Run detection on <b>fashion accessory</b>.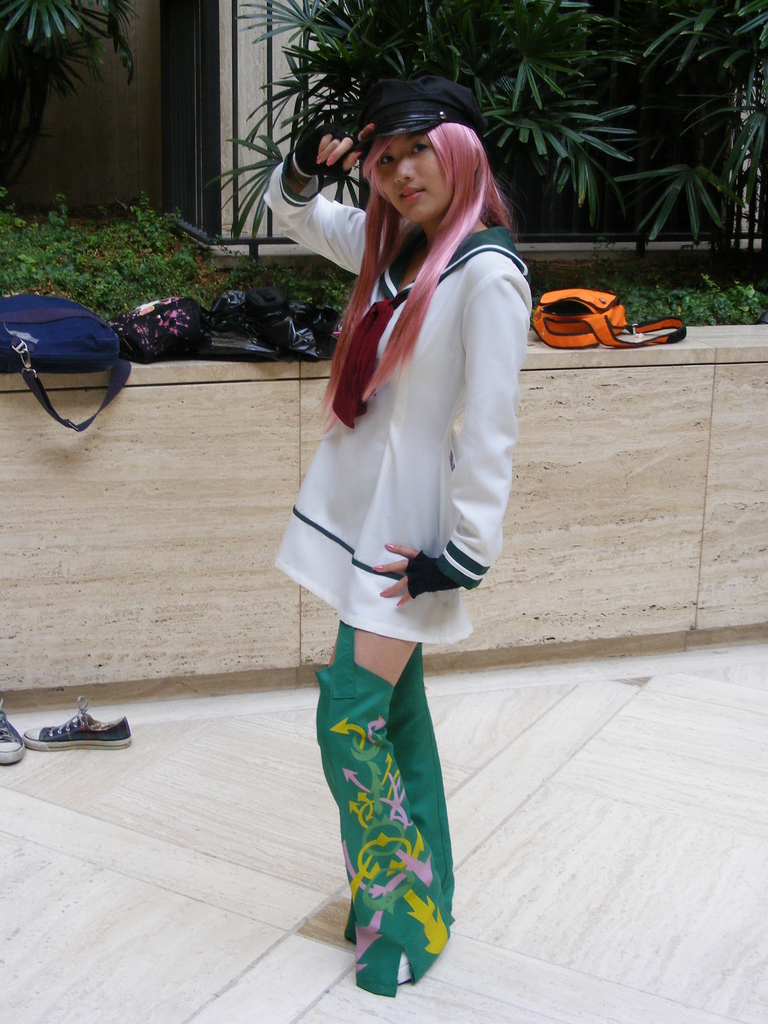
Result: x1=532 y1=290 x2=689 y2=348.
